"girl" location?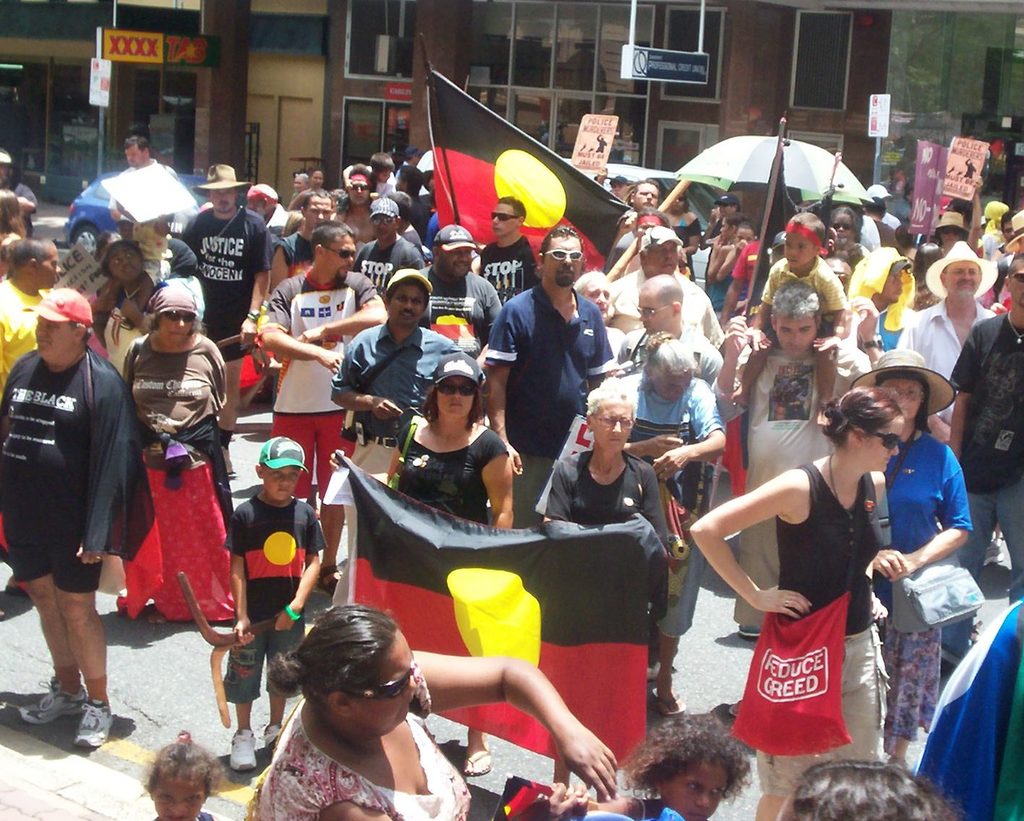
[557, 718, 758, 820]
